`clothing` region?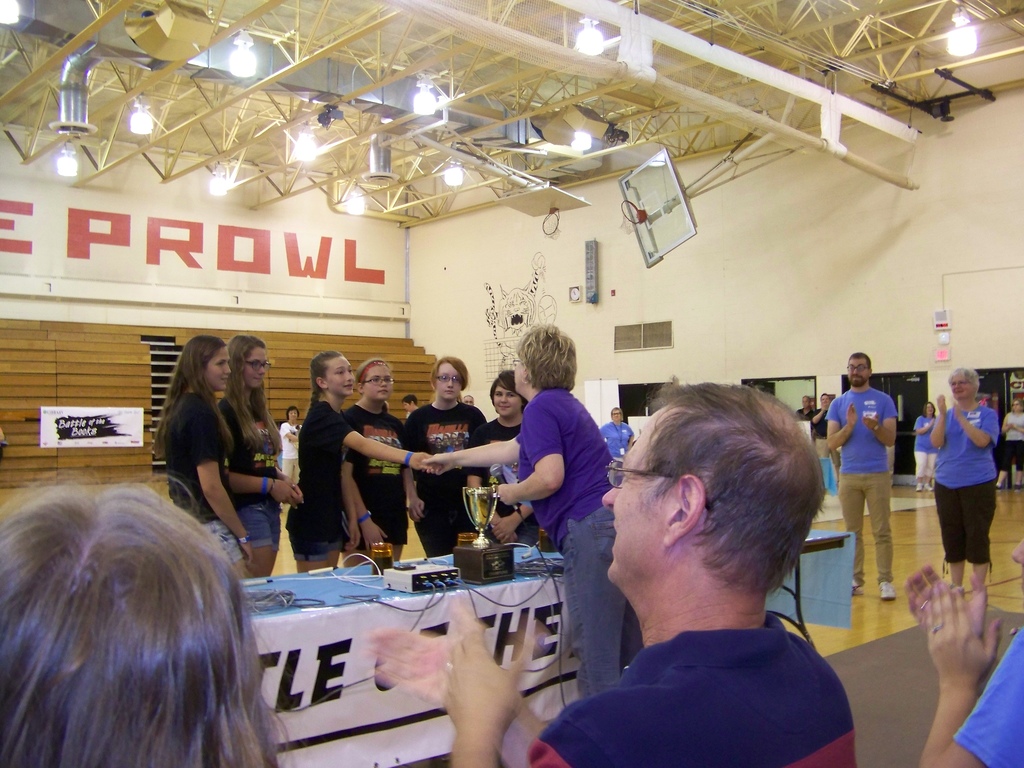
pyautogui.locateOnScreen(509, 383, 646, 698)
